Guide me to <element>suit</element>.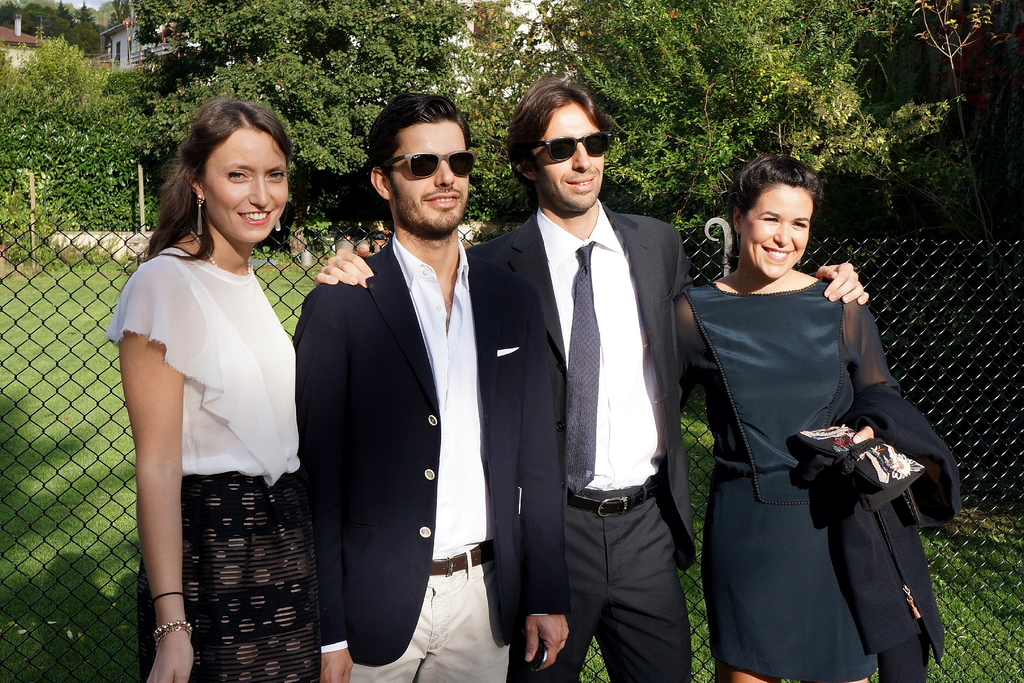
Guidance: Rect(461, 194, 692, 682).
